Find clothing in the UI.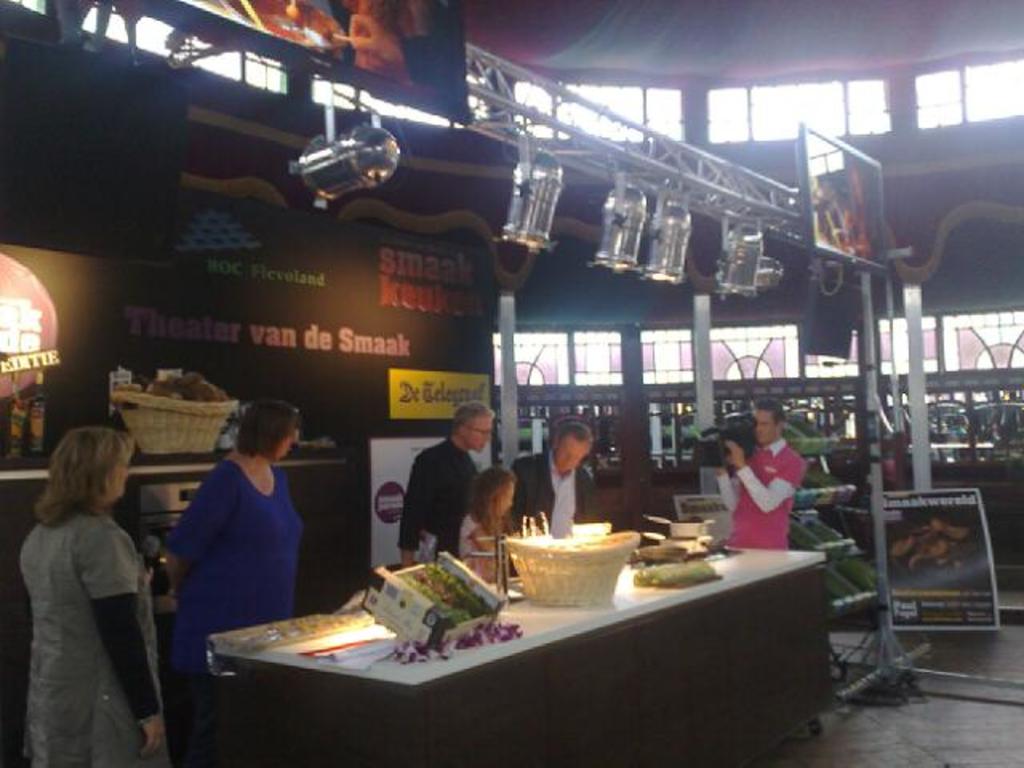
UI element at 510:450:605:536.
